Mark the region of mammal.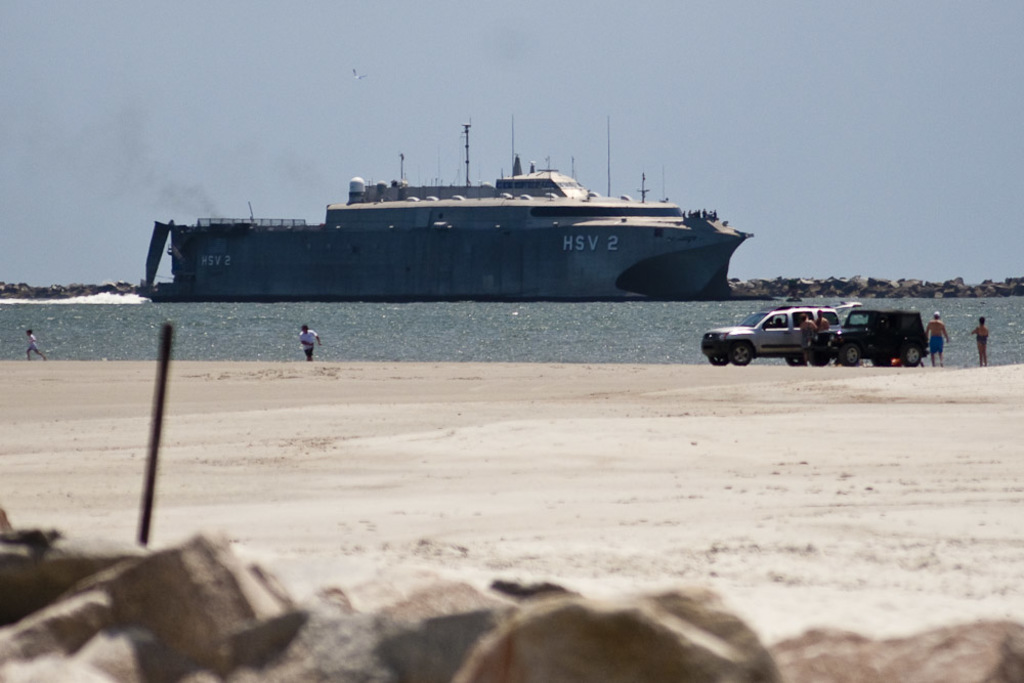
Region: bbox(22, 331, 48, 367).
